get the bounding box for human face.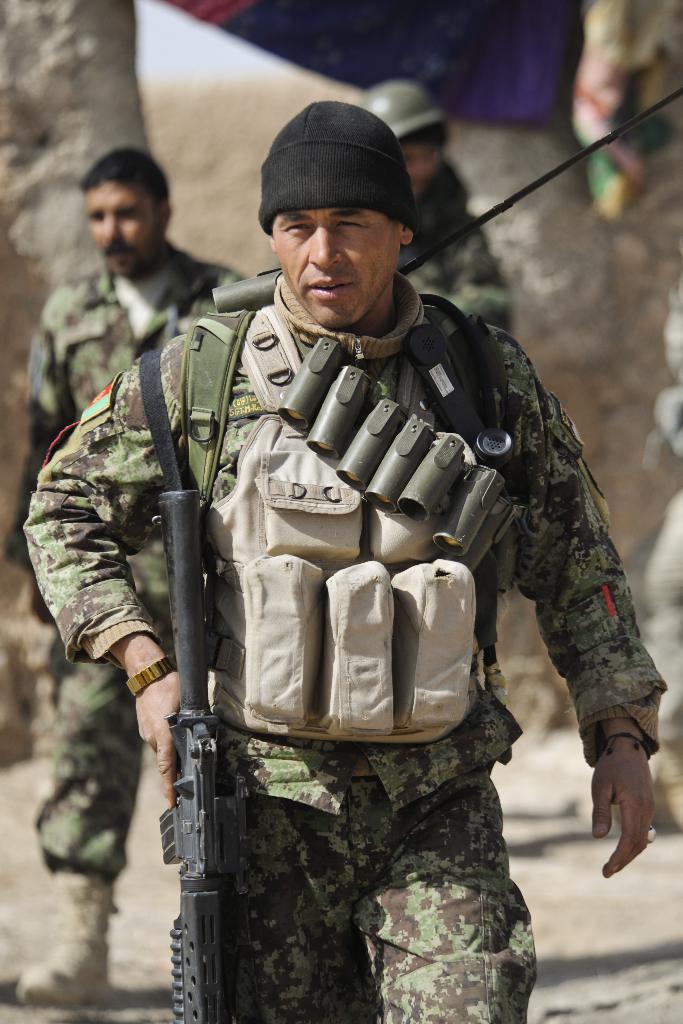
l=272, t=209, r=399, b=324.
